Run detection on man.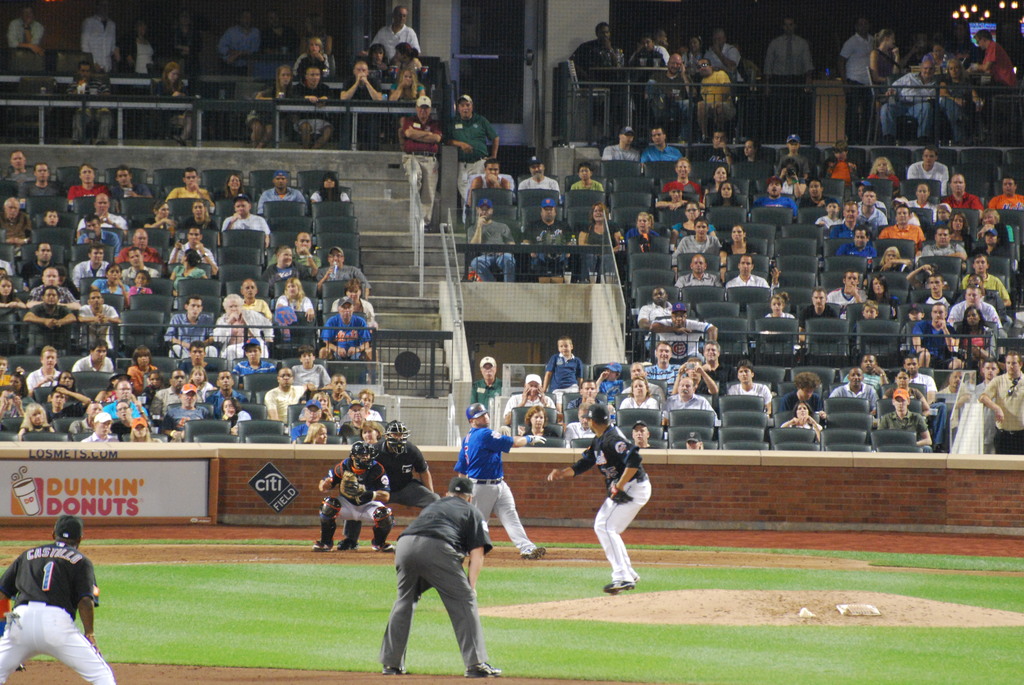
Result: x1=313, y1=437, x2=401, y2=549.
